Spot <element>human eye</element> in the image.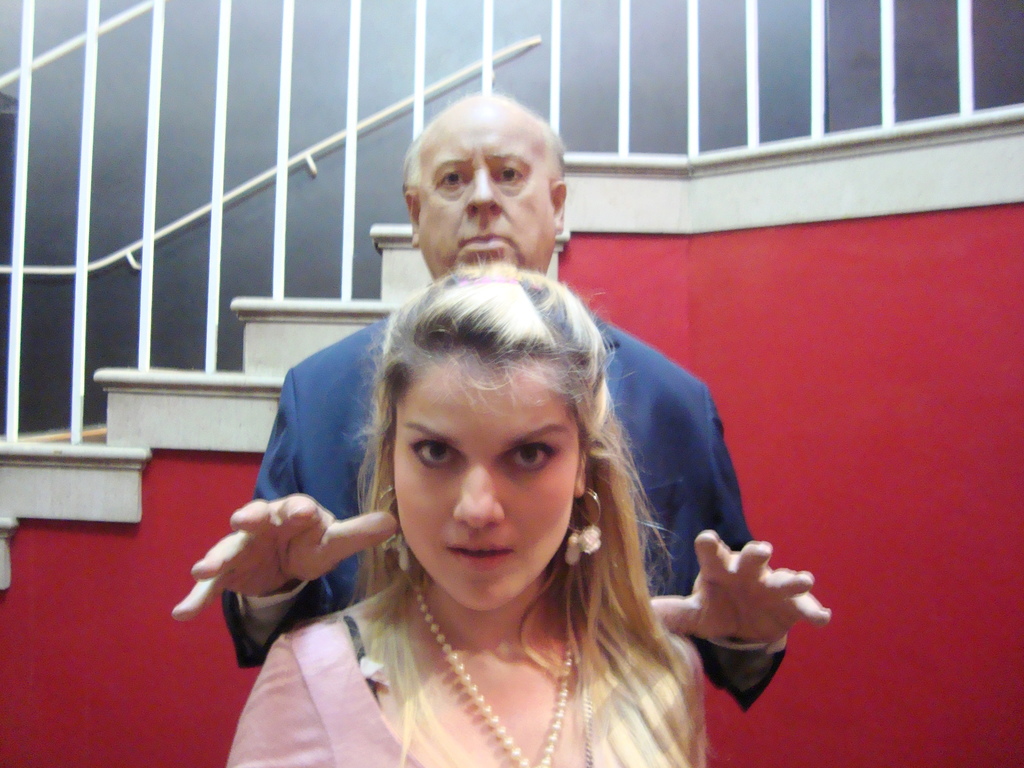
<element>human eye</element> found at detection(407, 434, 460, 470).
